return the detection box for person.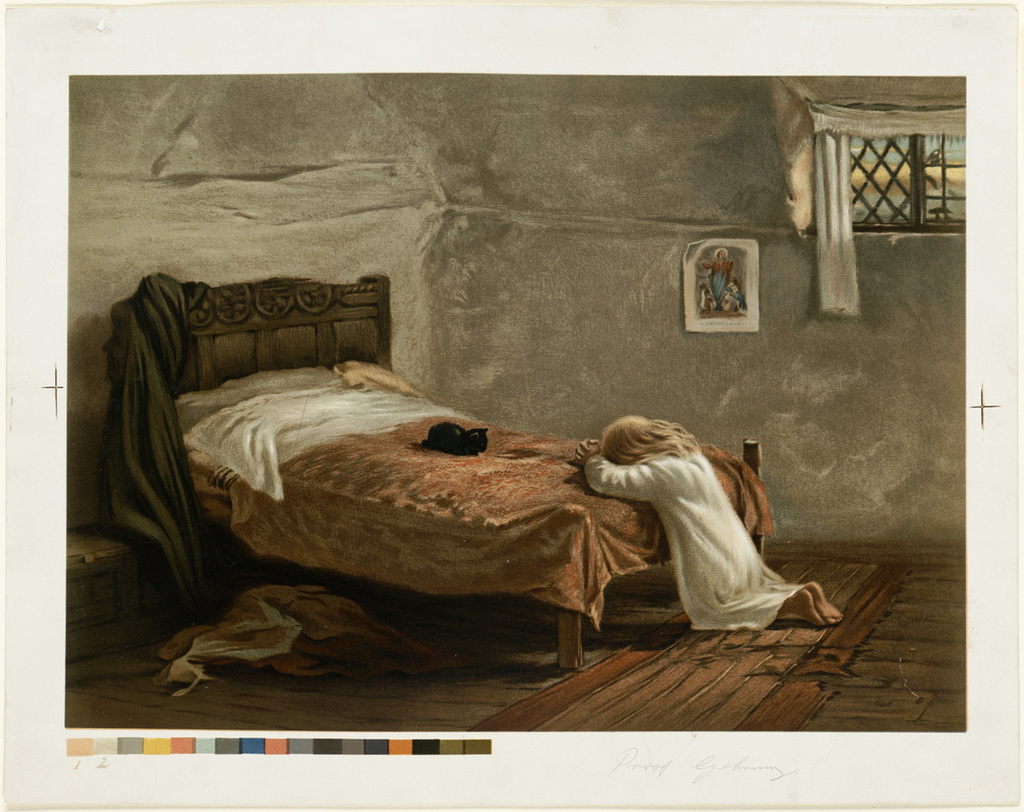
(x1=562, y1=411, x2=847, y2=638).
